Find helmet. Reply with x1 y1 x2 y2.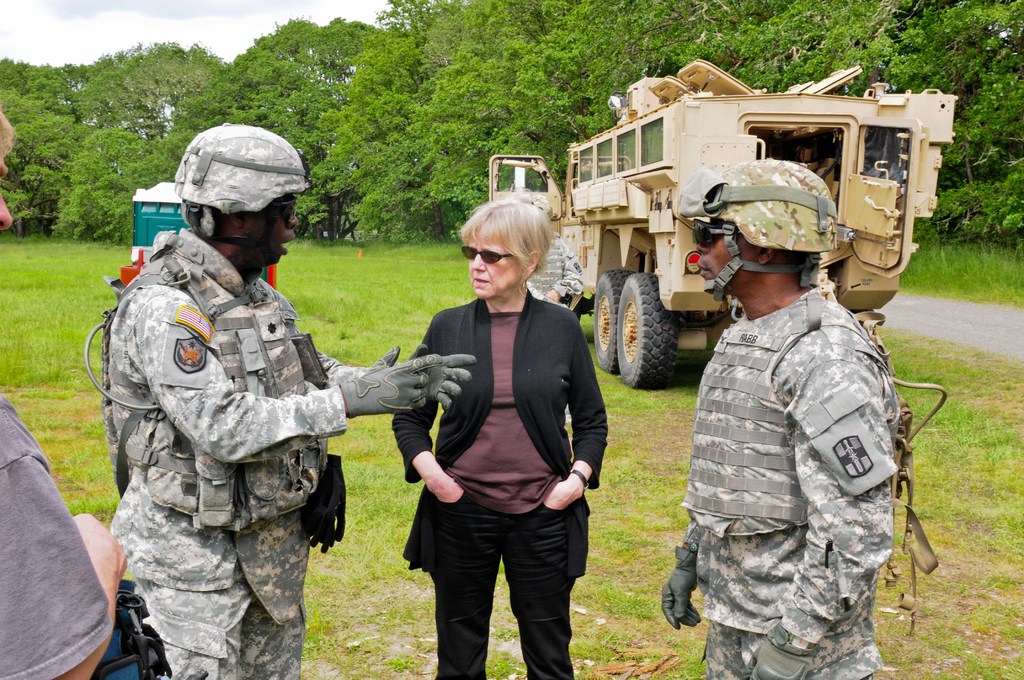
680 158 837 282.
